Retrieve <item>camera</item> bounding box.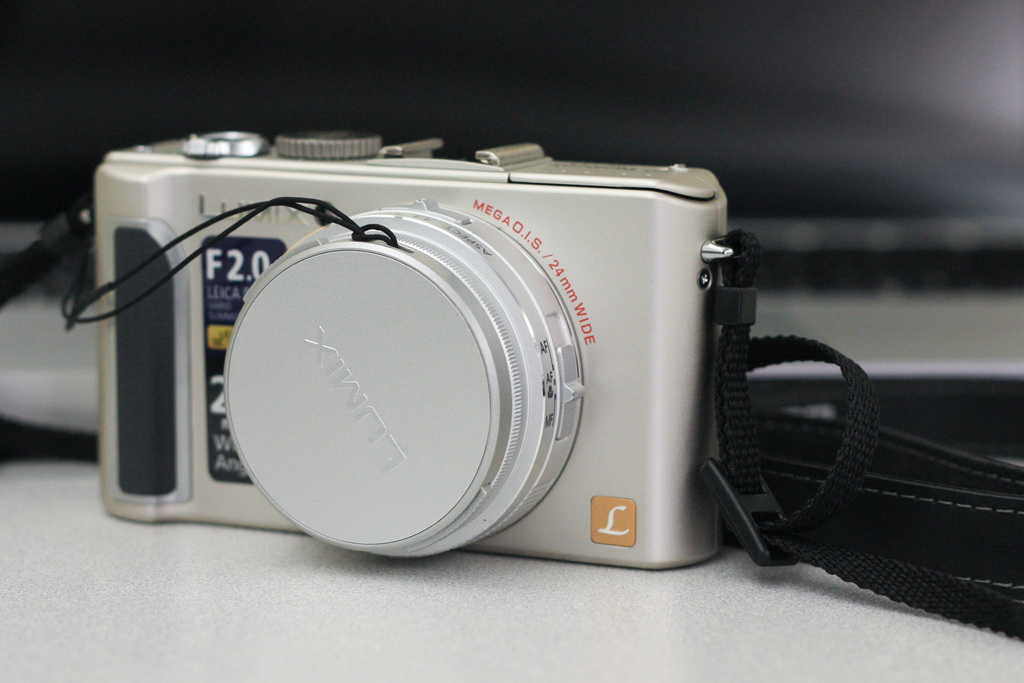
Bounding box: l=50, t=125, r=818, b=599.
